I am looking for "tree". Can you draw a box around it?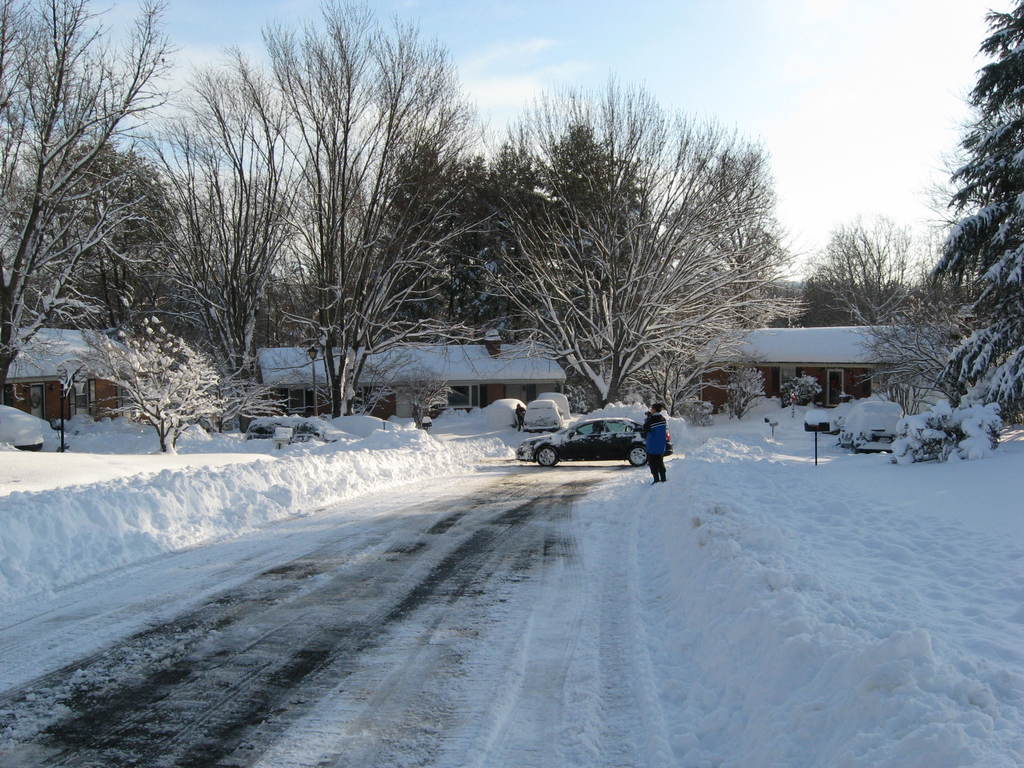
Sure, the bounding box is 237:0:493:409.
